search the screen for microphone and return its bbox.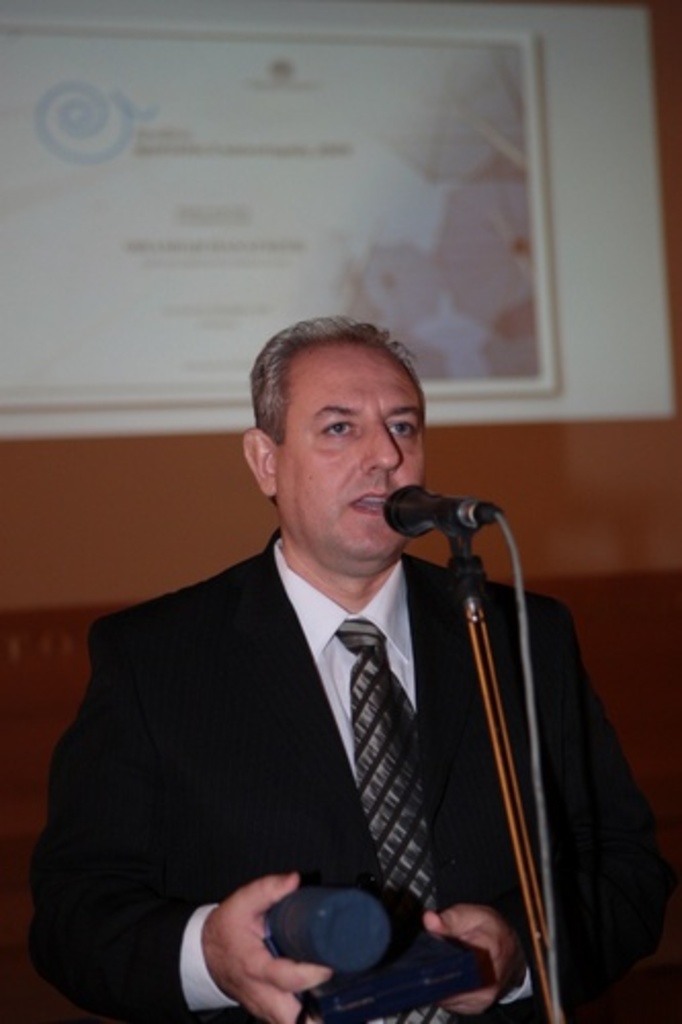
Found: pyautogui.locateOnScreen(371, 496, 506, 553).
